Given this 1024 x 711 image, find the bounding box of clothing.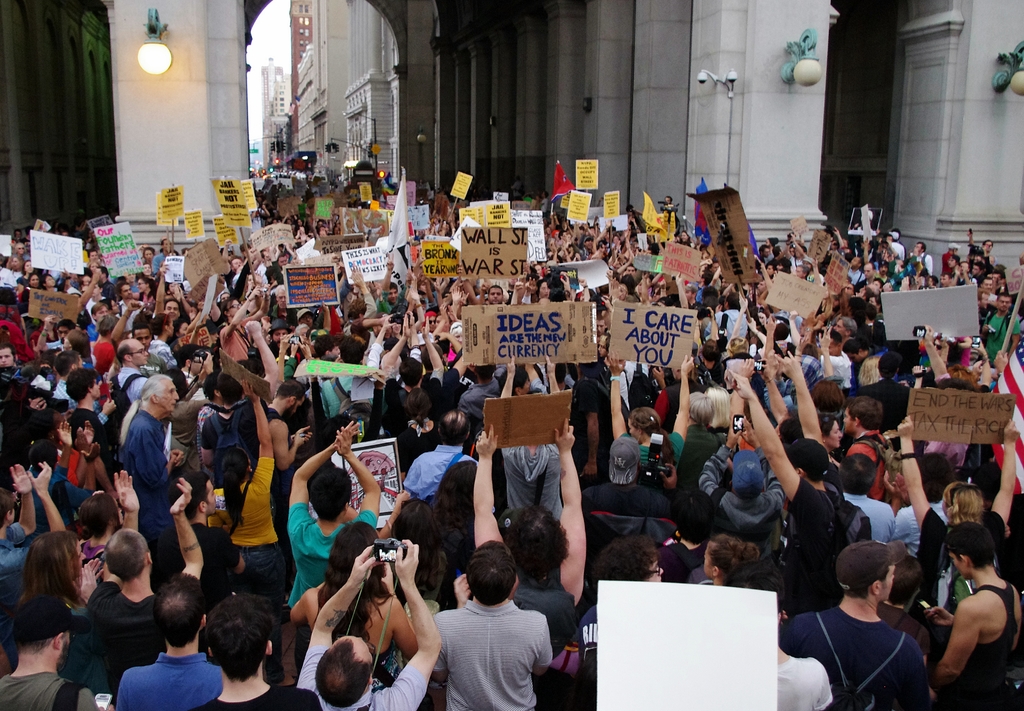
(left=496, top=439, right=564, bottom=527).
